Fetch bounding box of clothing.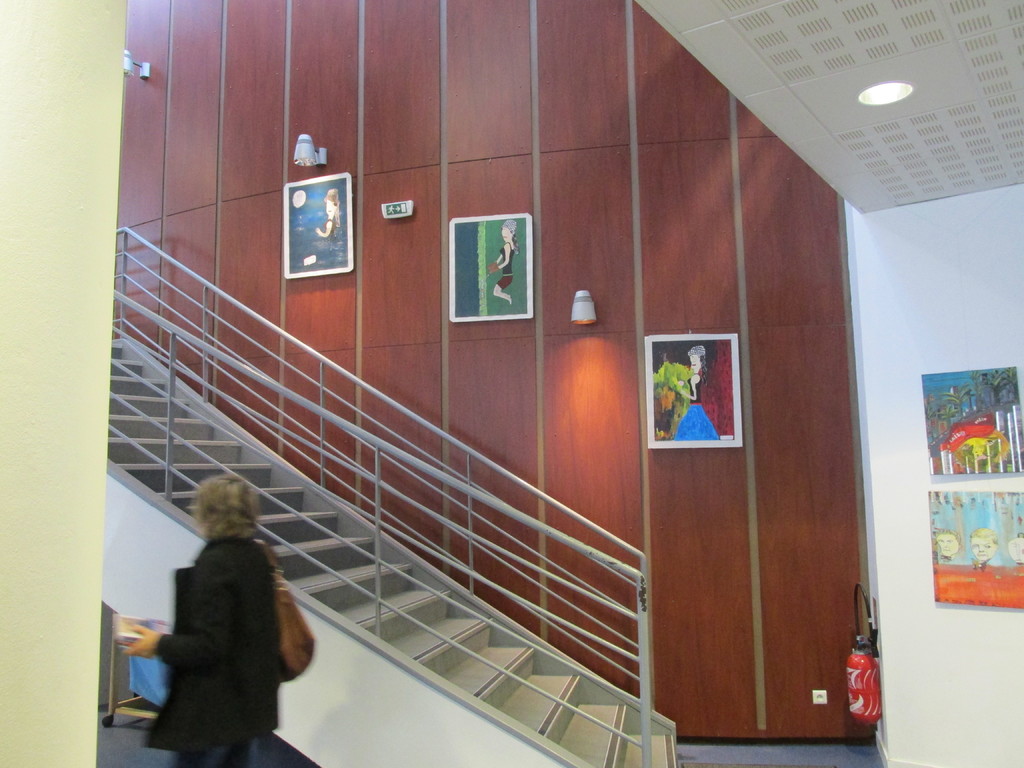
Bbox: l=104, t=506, r=257, b=753.
